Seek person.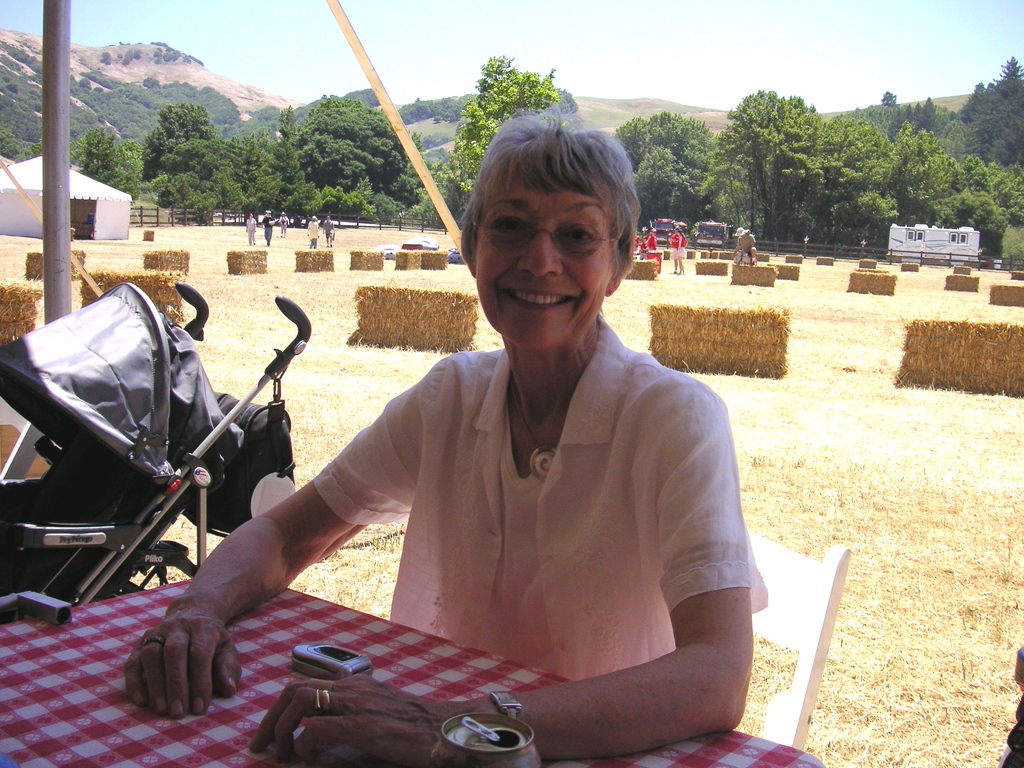
[x1=278, y1=211, x2=288, y2=237].
